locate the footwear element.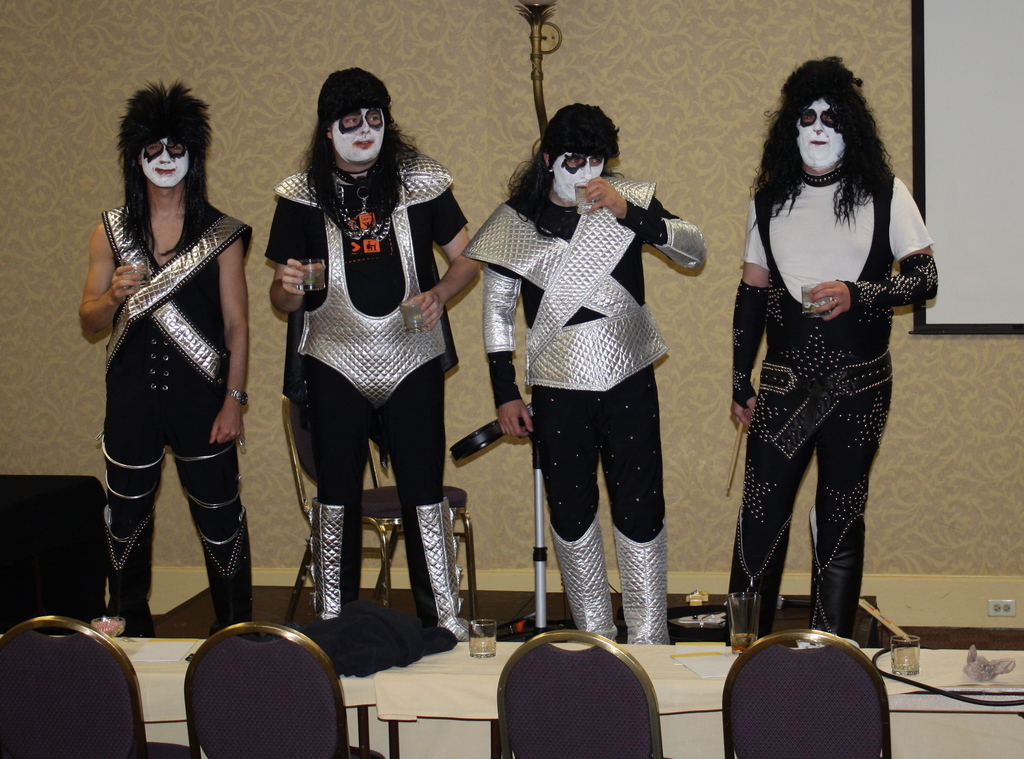
Element bbox: (304,497,355,620).
